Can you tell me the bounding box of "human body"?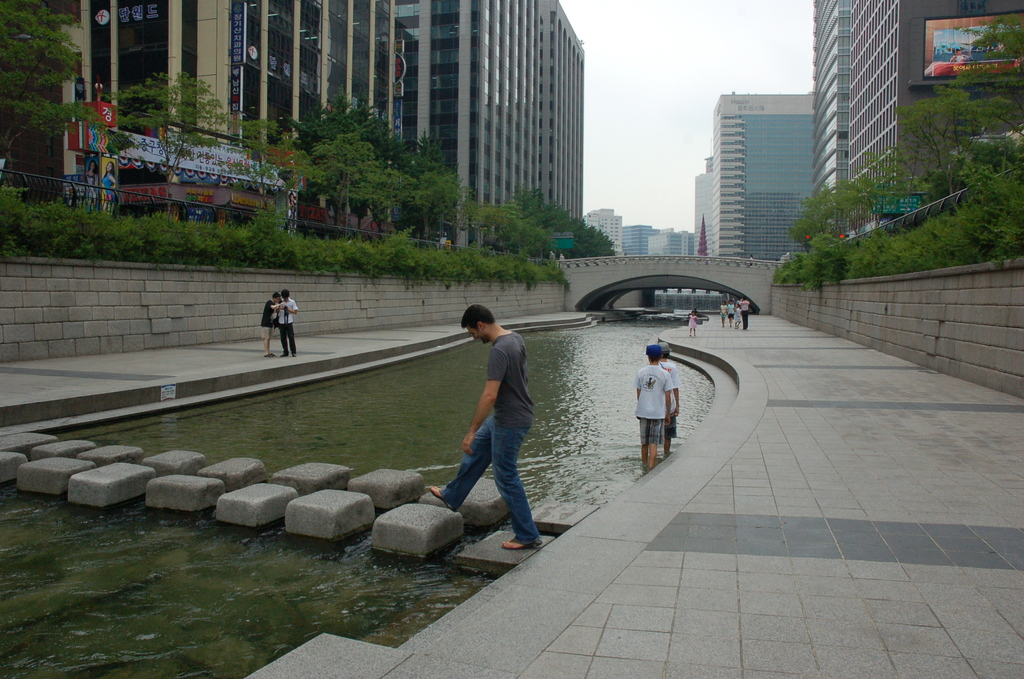
pyautogui.locateOnScreen(82, 158, 97, 208).
